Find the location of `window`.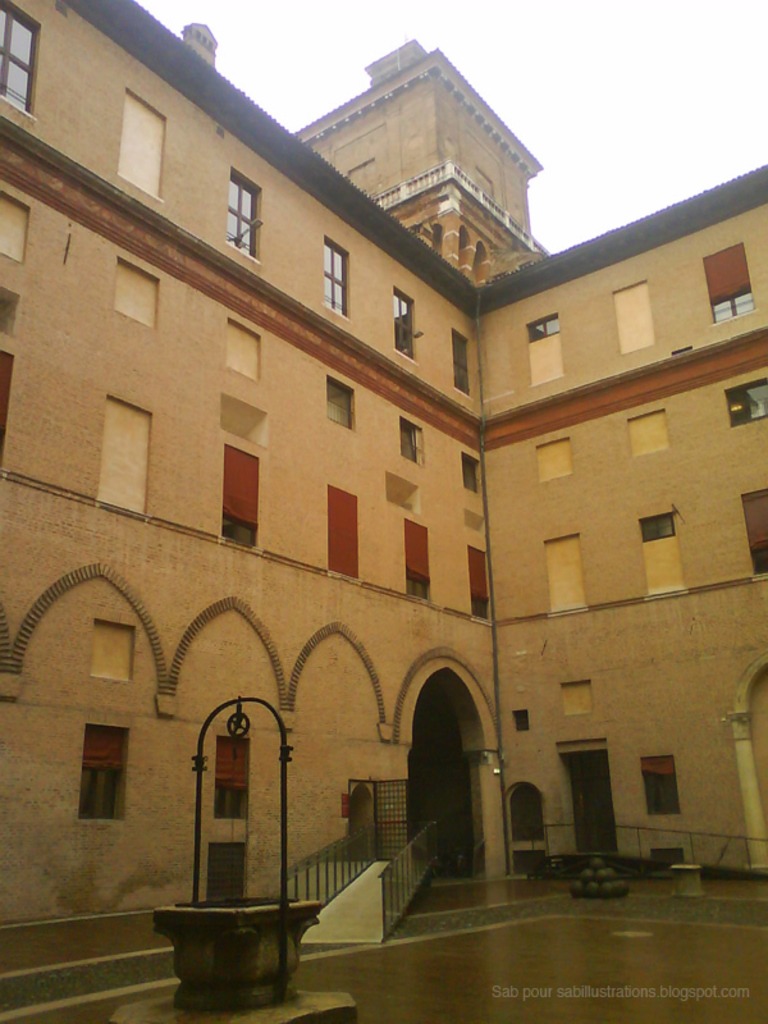
Location: (x1=637, y1=511, x2=672, y2=540).
